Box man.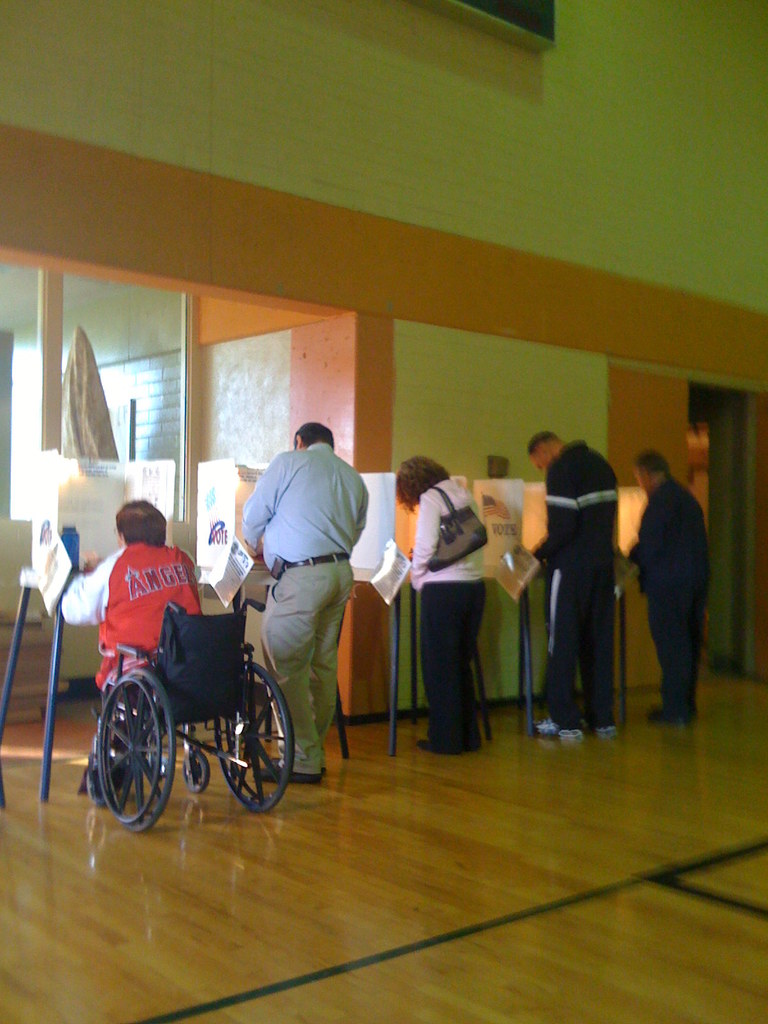
l=531, t=429, r=618, b=739.
